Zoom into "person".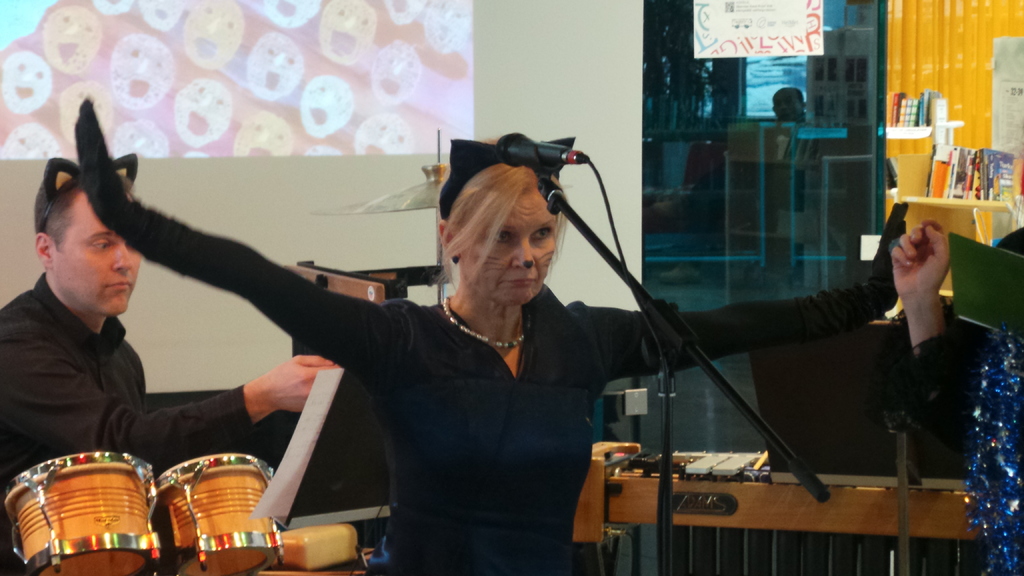
Zoom target: box(0, 156, 346, 575).
